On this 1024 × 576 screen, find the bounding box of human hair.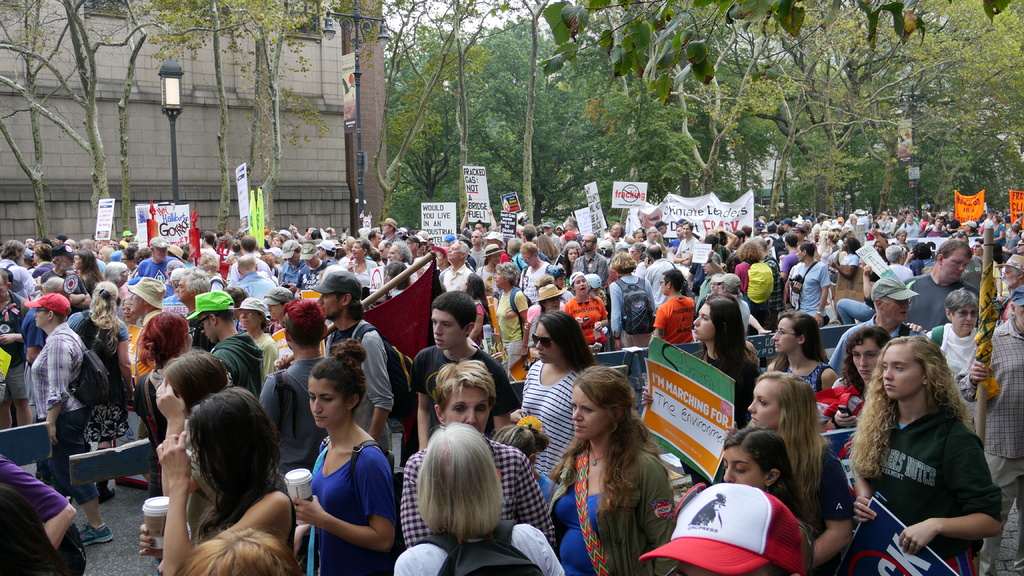
Bounding box: 340, 293, 366, 322.
